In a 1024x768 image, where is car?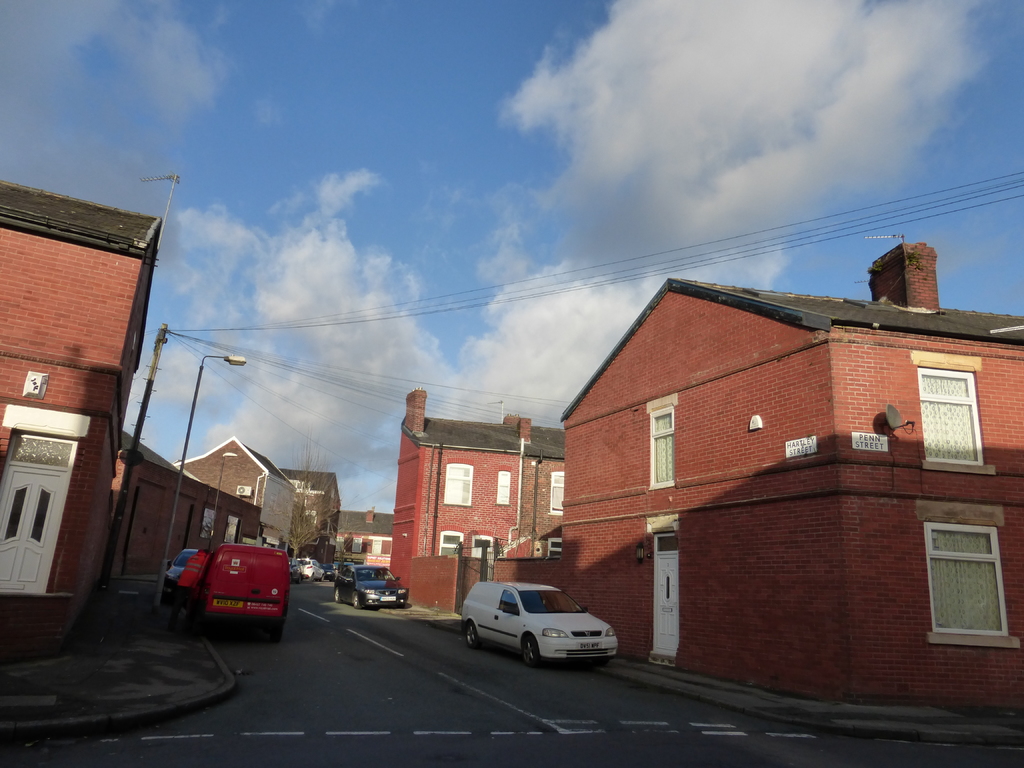
x1=158, y1=549, x2=193, y2=588.
